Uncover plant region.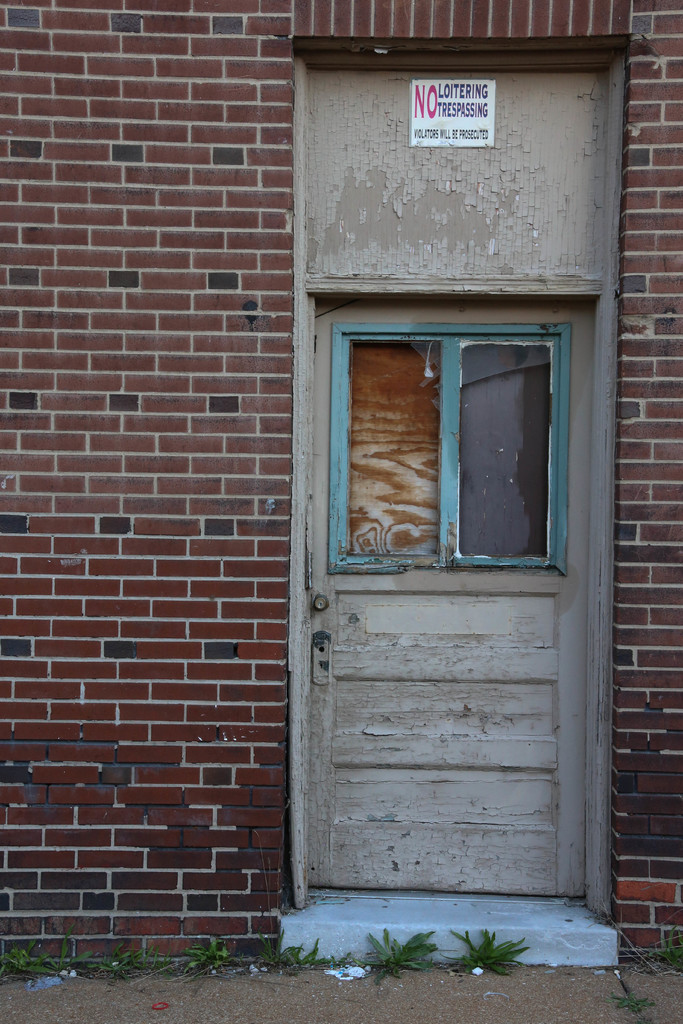
Uncovered: region(110, 932, 154, 981).
